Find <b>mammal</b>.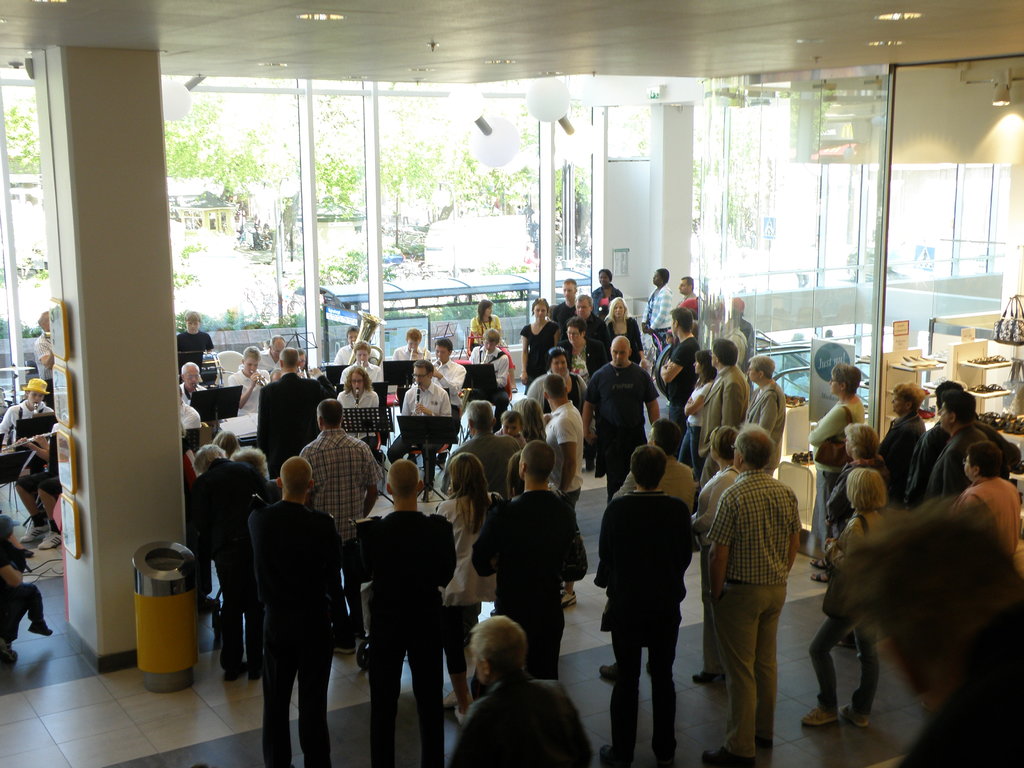
pyautogui.locateOnScreen(388, 359, 456, 491).
